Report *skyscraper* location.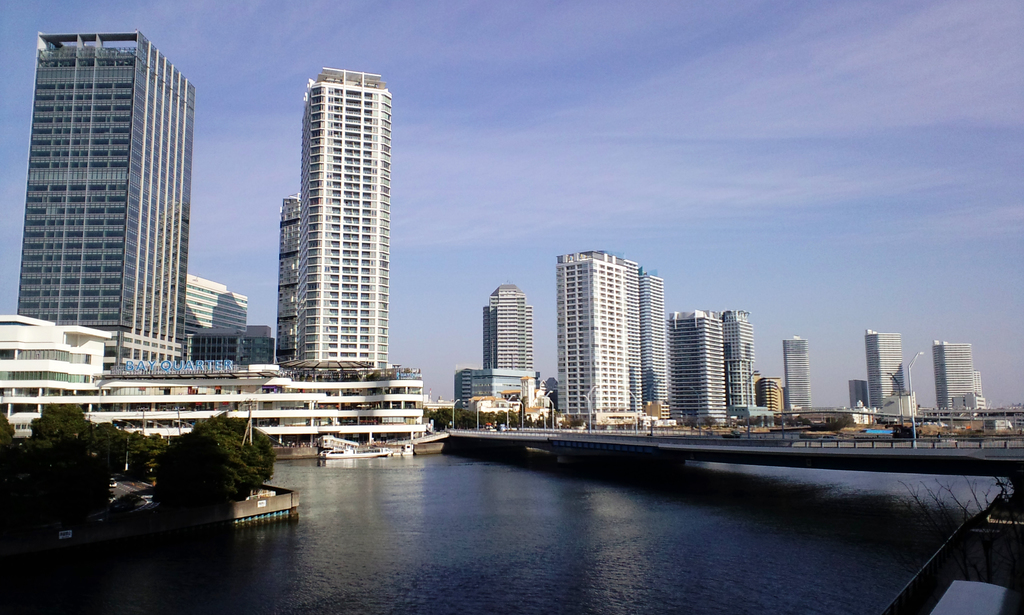
Report: select_region(681, 314, 722, 419).
